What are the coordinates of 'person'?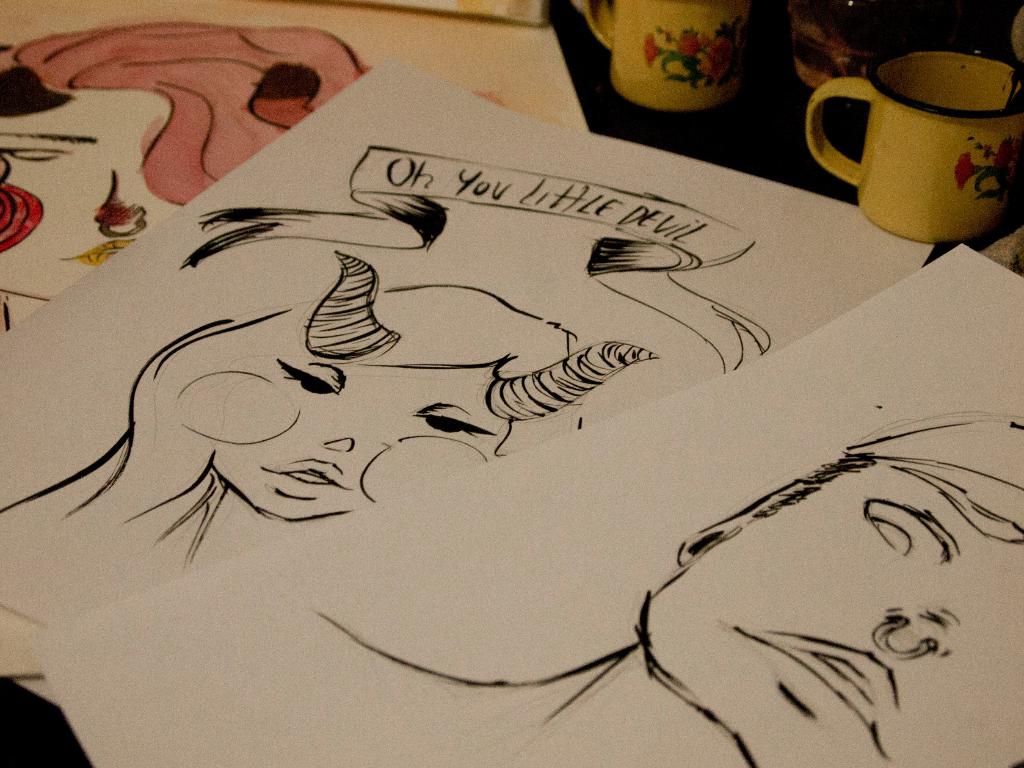
x1=317, y1=429, x2=1023, y2=767.
